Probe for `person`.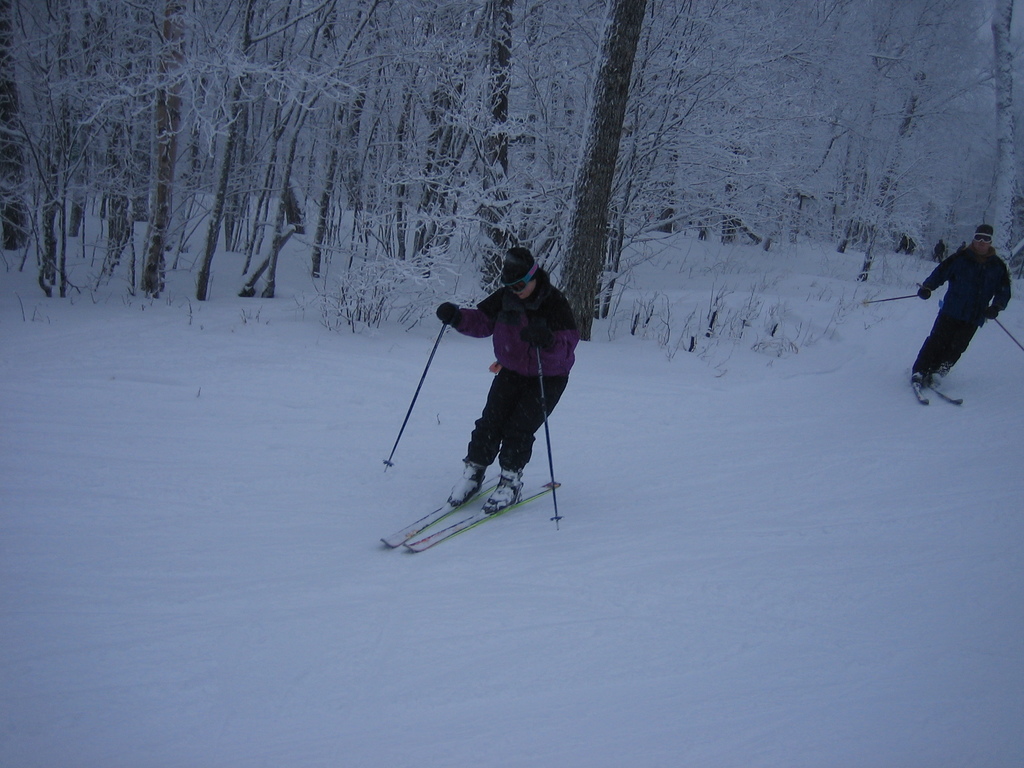
Probe result: 380, 228, 586, 543.
